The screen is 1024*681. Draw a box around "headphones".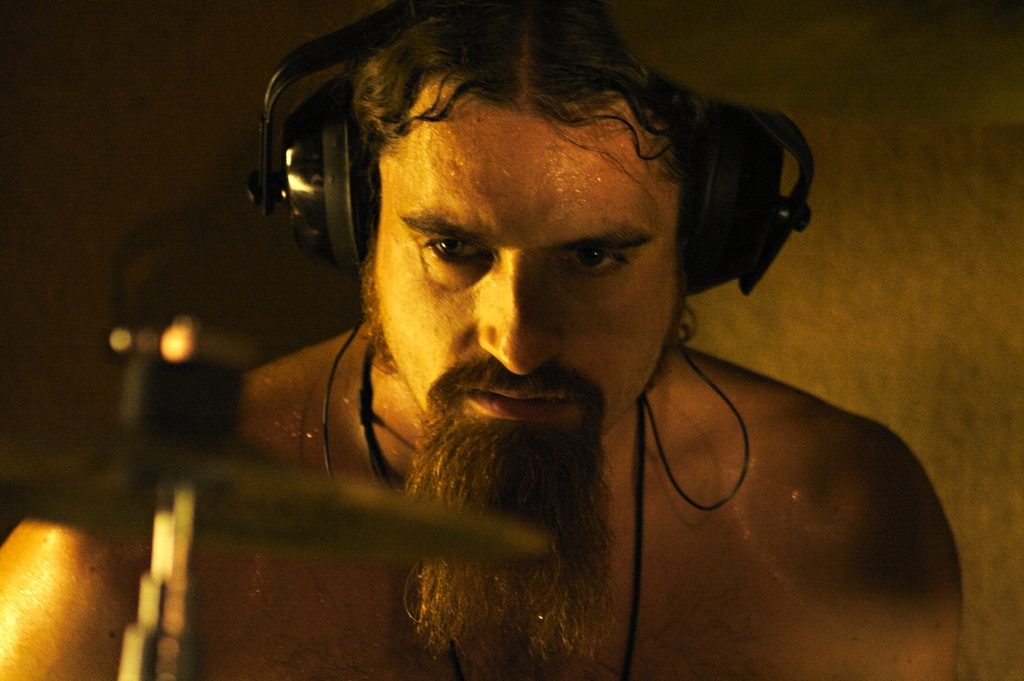
box(245, 3, 820, 302).
